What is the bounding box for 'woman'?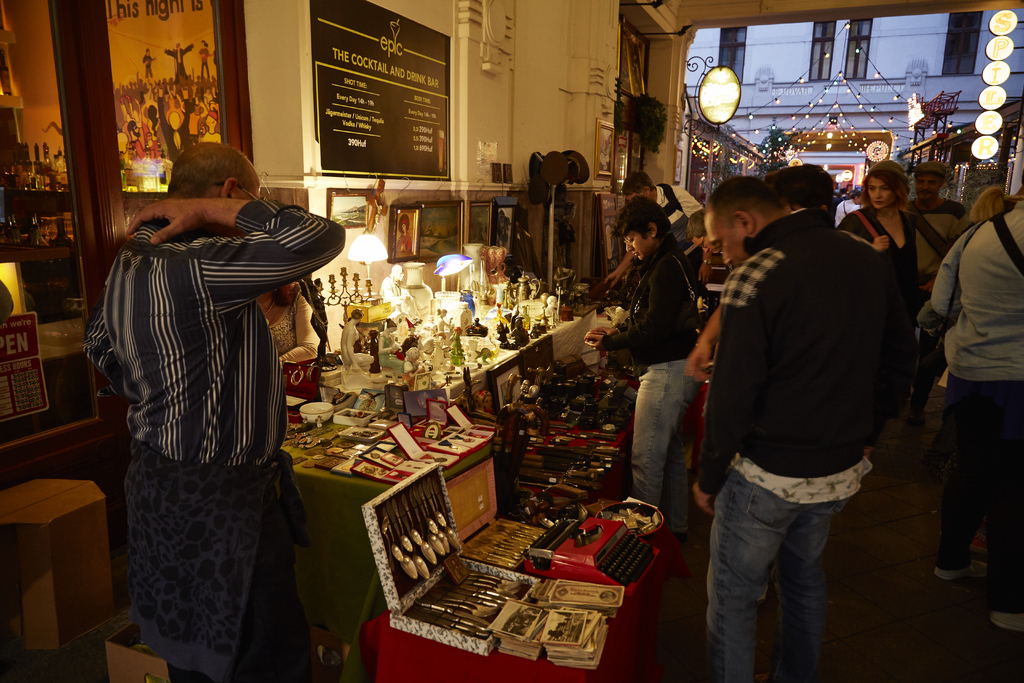
x1=840, y1=164, x2=920, y2=457.
